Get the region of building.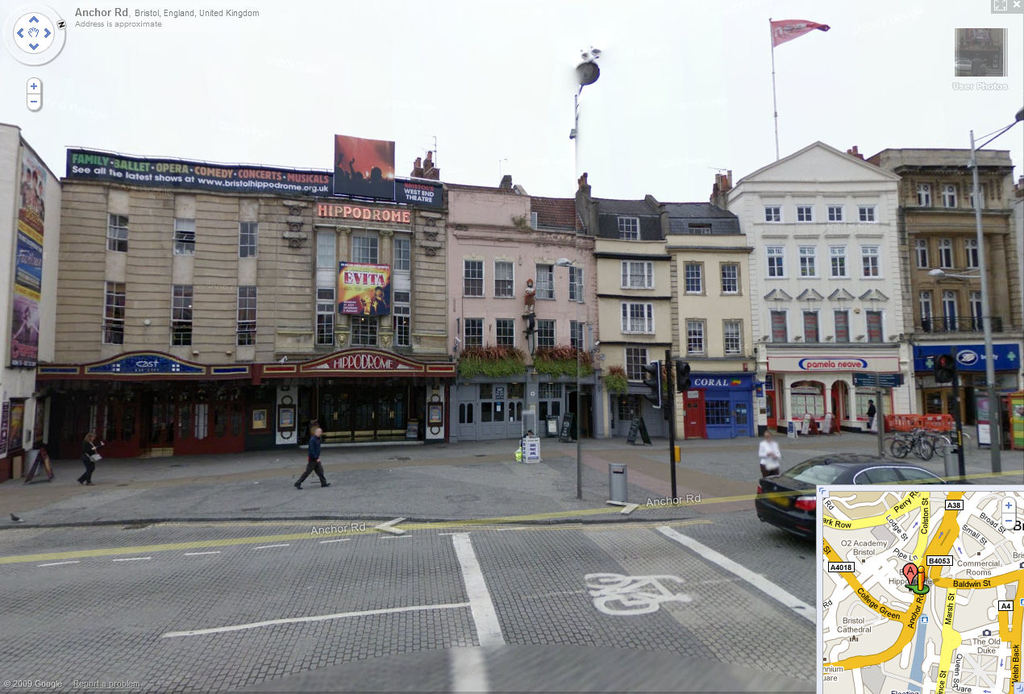
bbox(0, 126, 448, 488).
